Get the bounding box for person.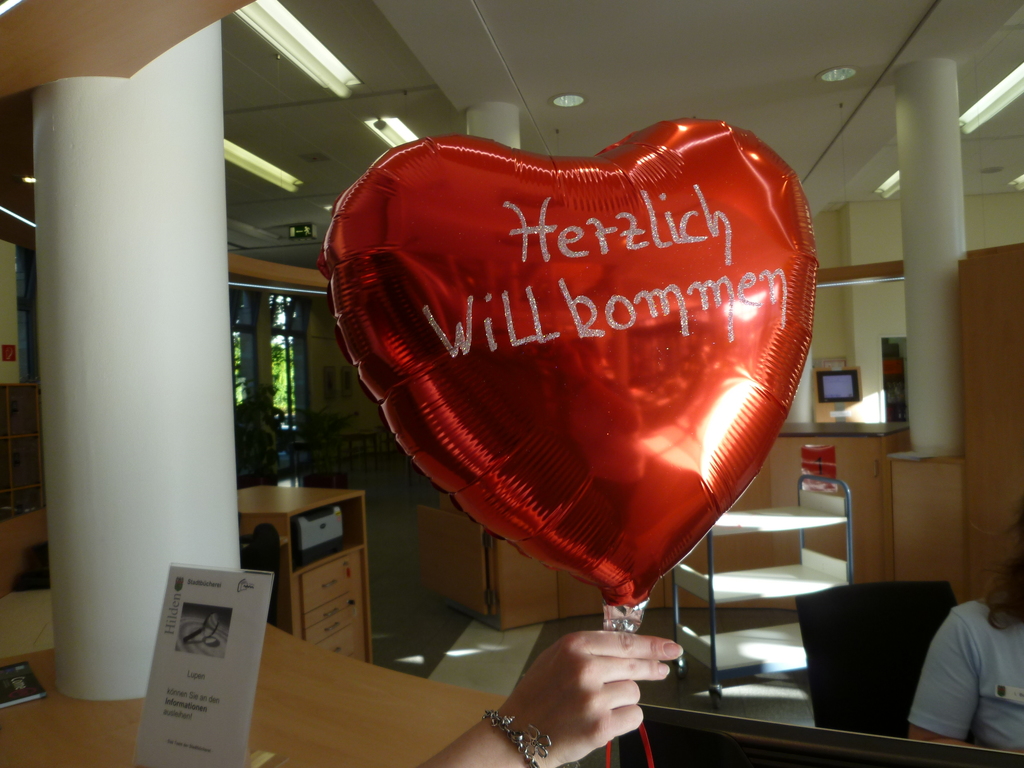
select_region(416, 628, 684, 767).
